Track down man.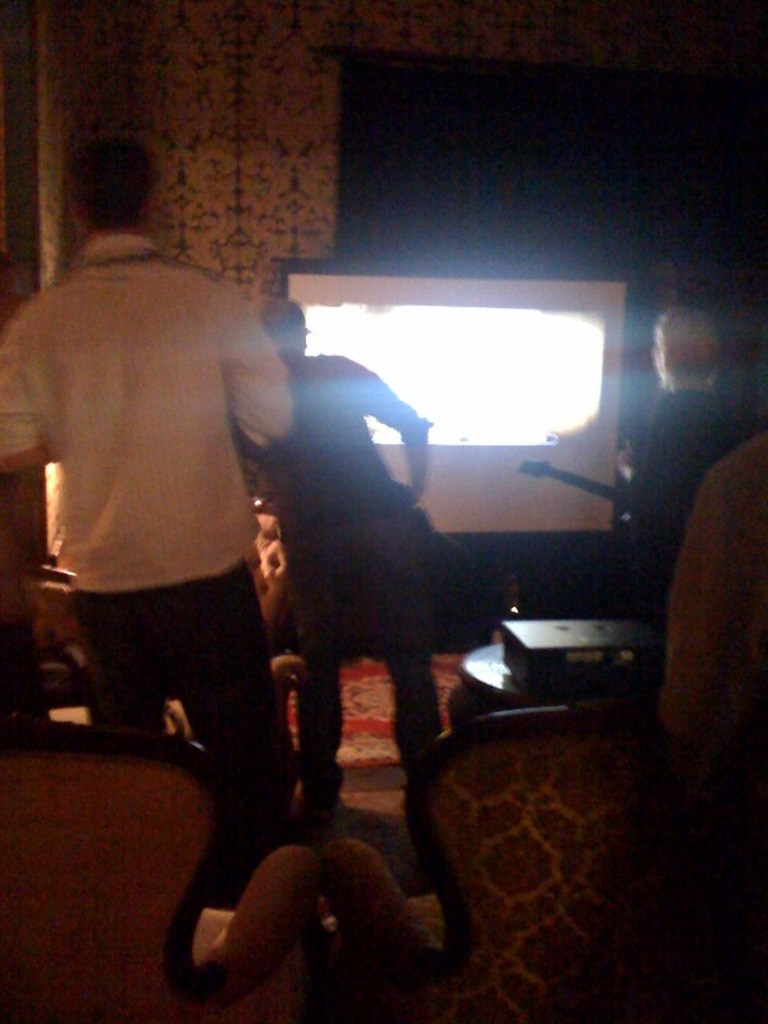
Tracked to {"left": 237, "top": 298, "right": 431, "bottom": 900}.
